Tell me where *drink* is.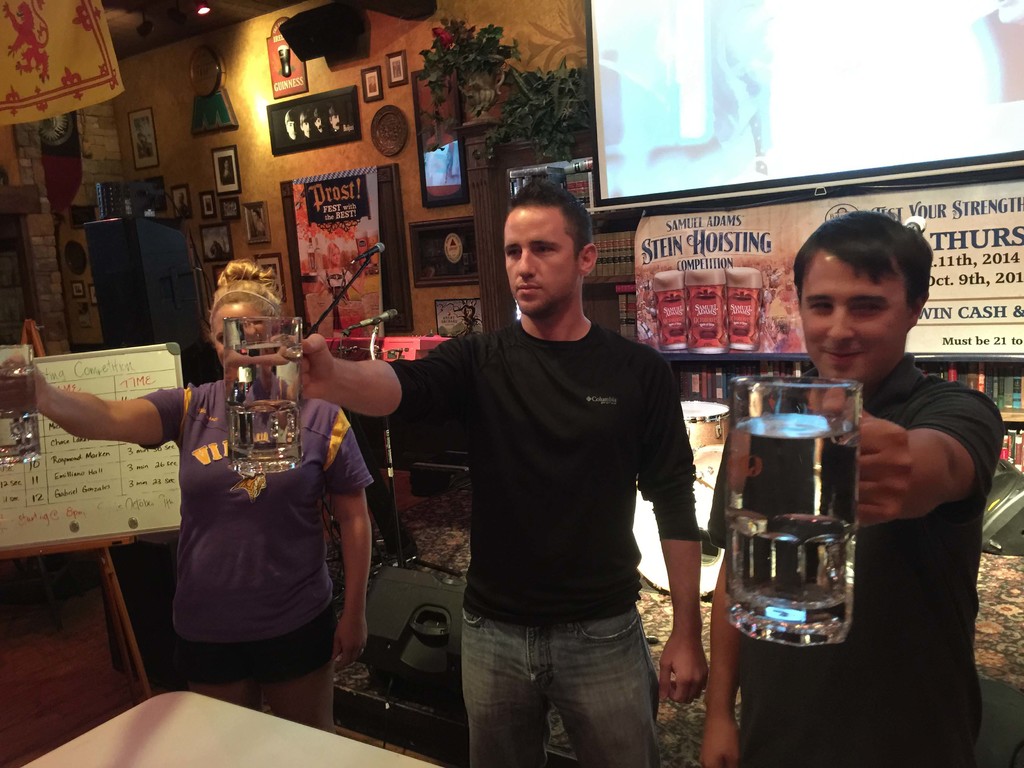
*drink* is at crop(724, 387, 863, 662).
